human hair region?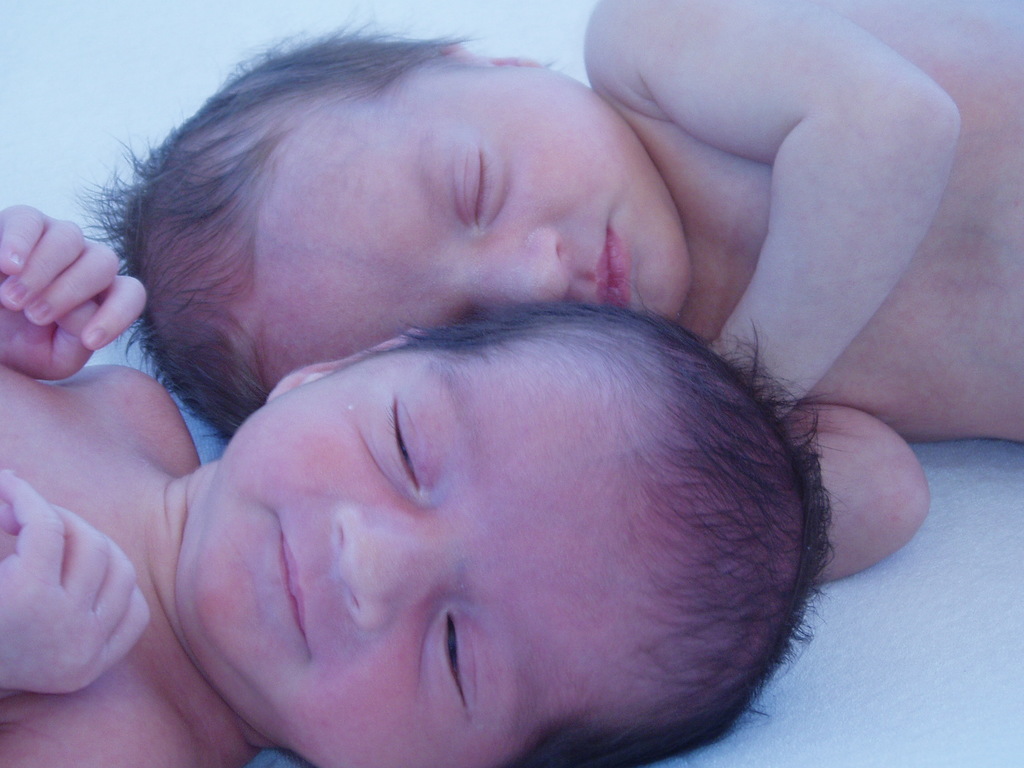
pyautogui.locateOnScreen(371, 286, 836, 767)
